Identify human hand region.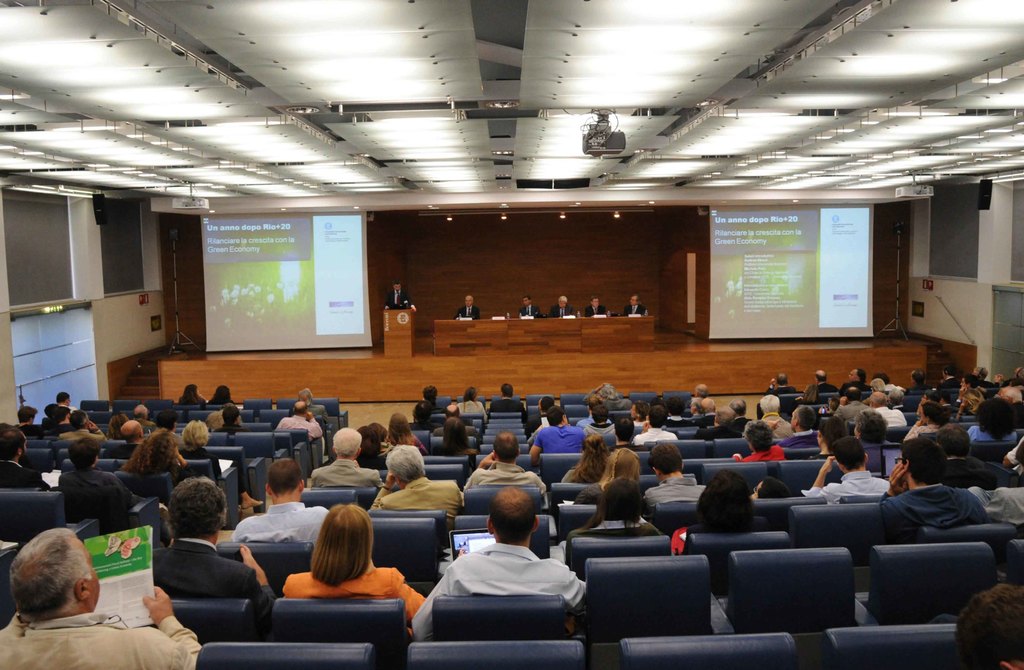
Region: 477:450:496:467.
